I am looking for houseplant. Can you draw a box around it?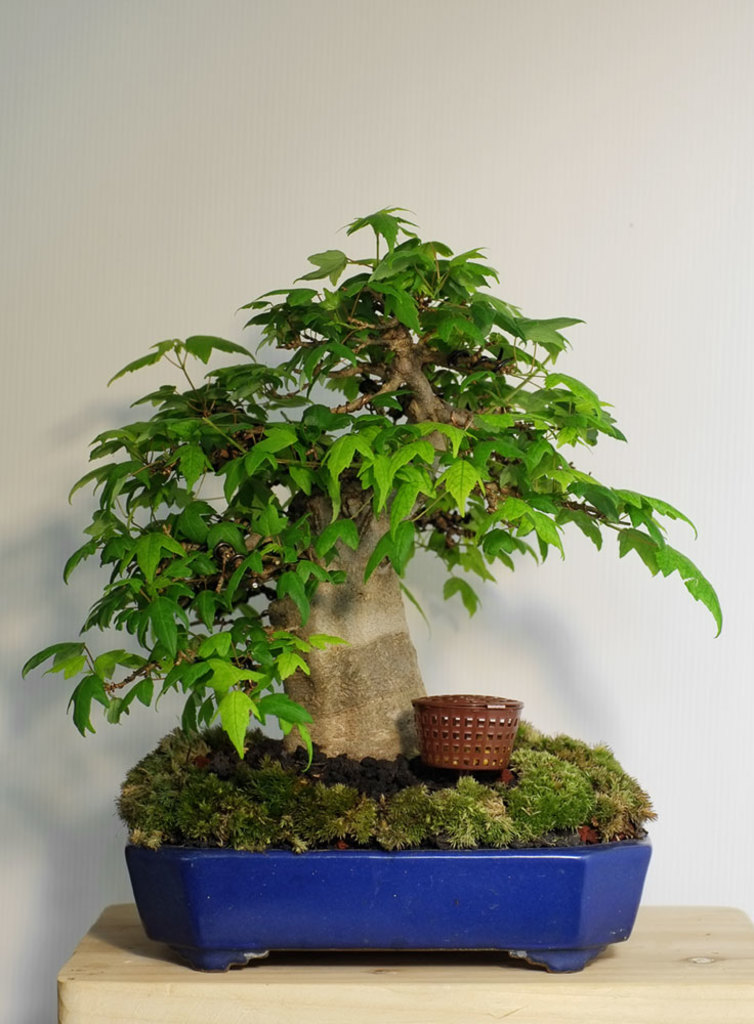
Sure, the bounding box is crop(22, 209, 739, 965).
